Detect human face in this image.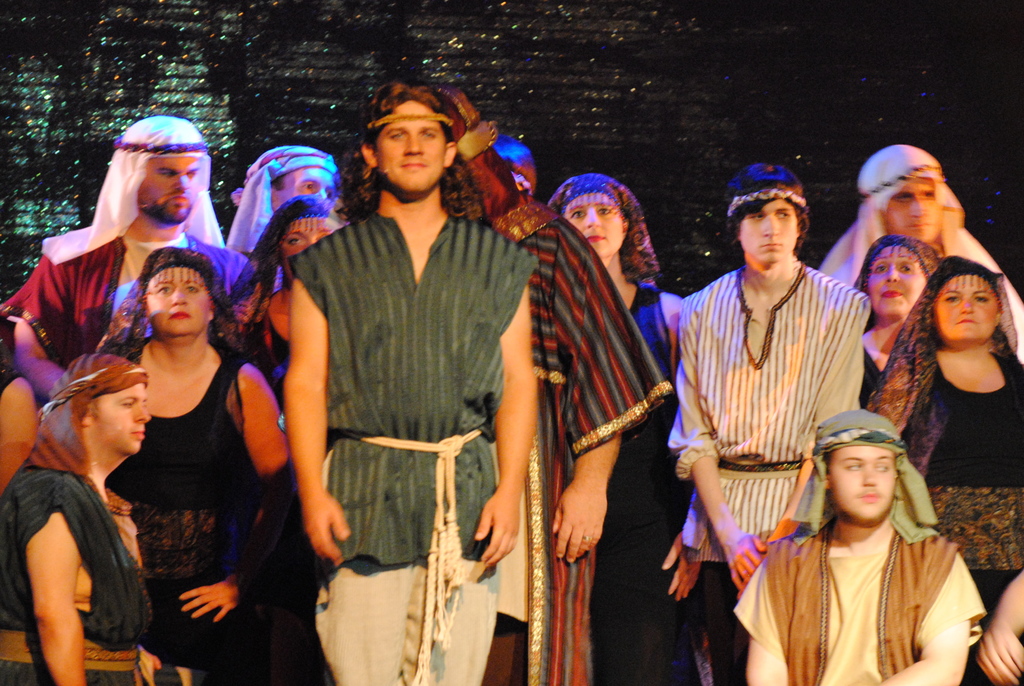
Detection: (left=281, top=217, right=339, bottom=281).
